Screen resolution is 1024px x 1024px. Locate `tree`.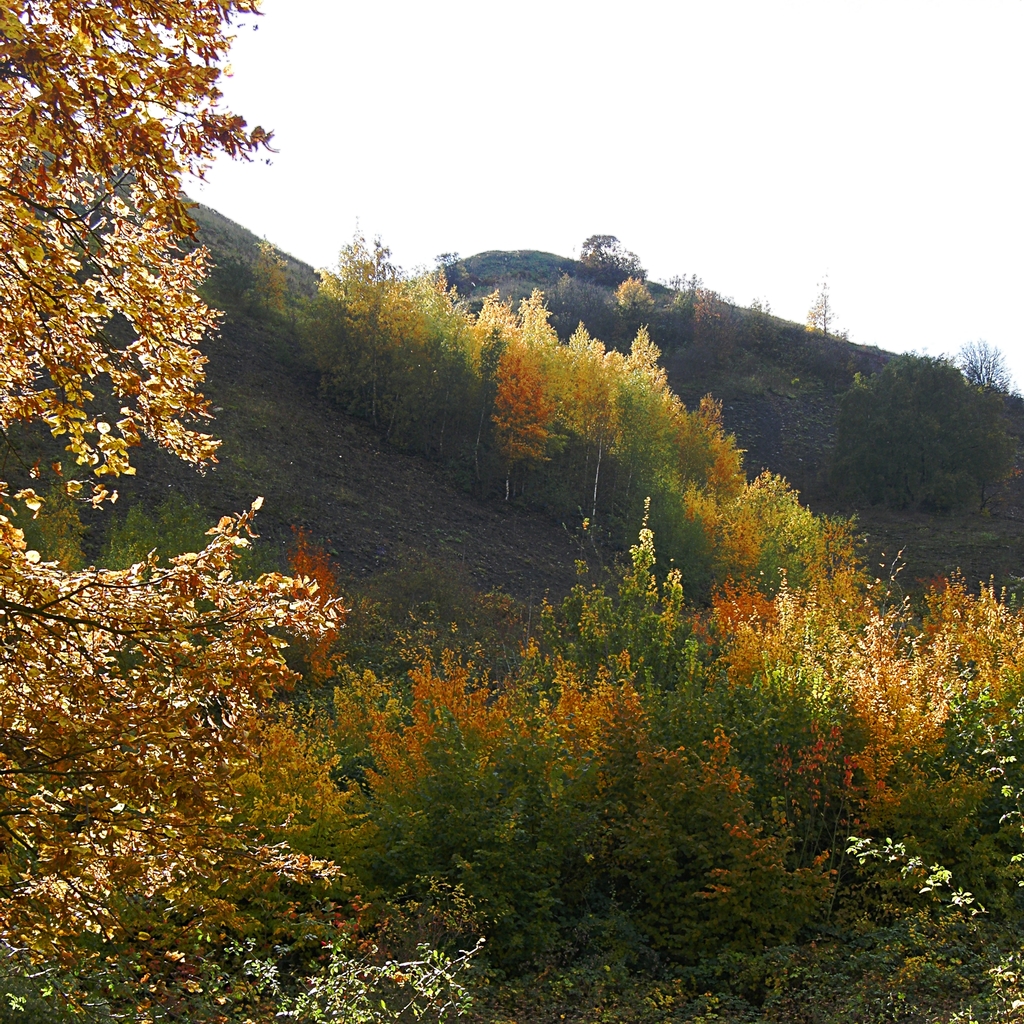
crop(223, 713, 358, 856).
